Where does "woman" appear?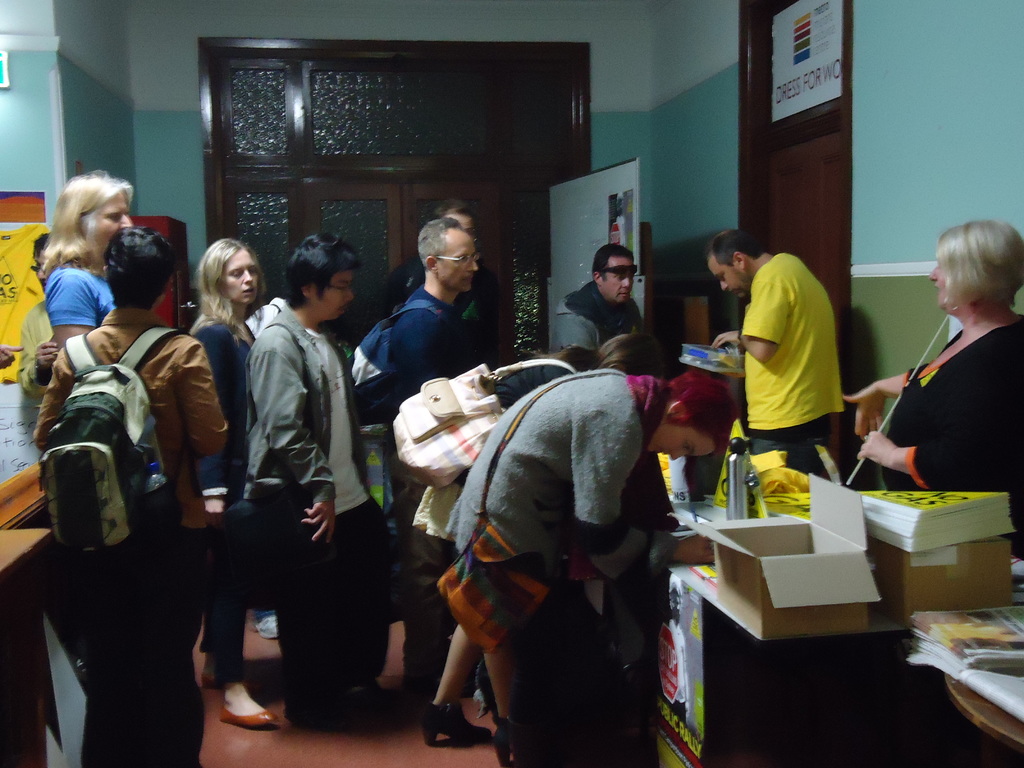
Appears at 36,165,138,351.
